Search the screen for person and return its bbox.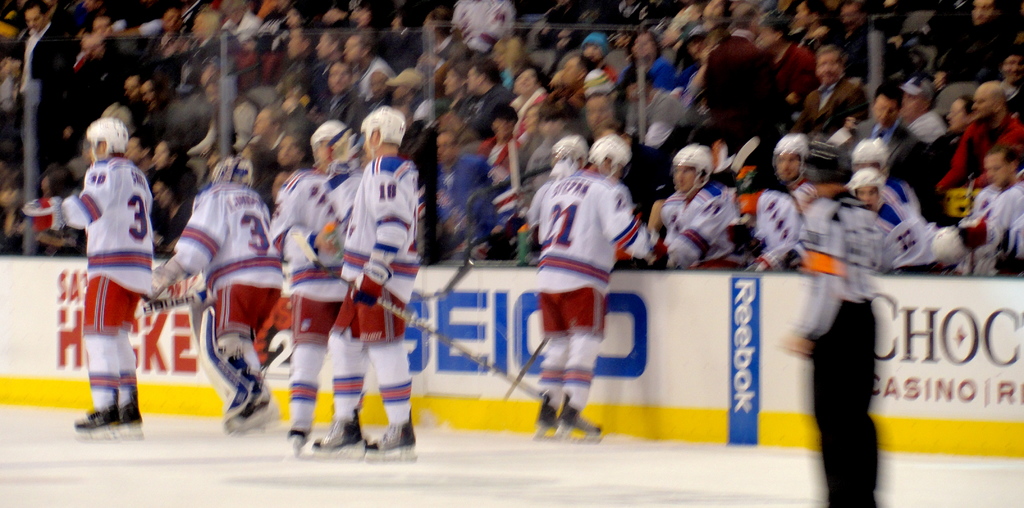
Found: [269, 120, 356, 453].
